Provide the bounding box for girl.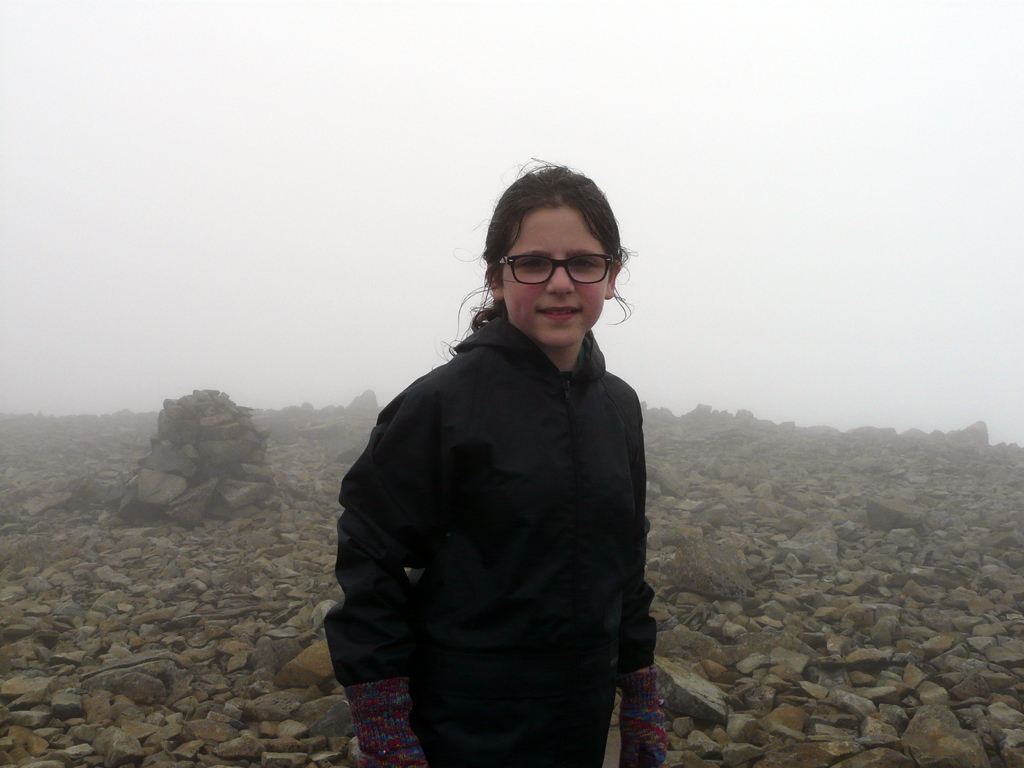
locate(320, 156, 669, 767).
